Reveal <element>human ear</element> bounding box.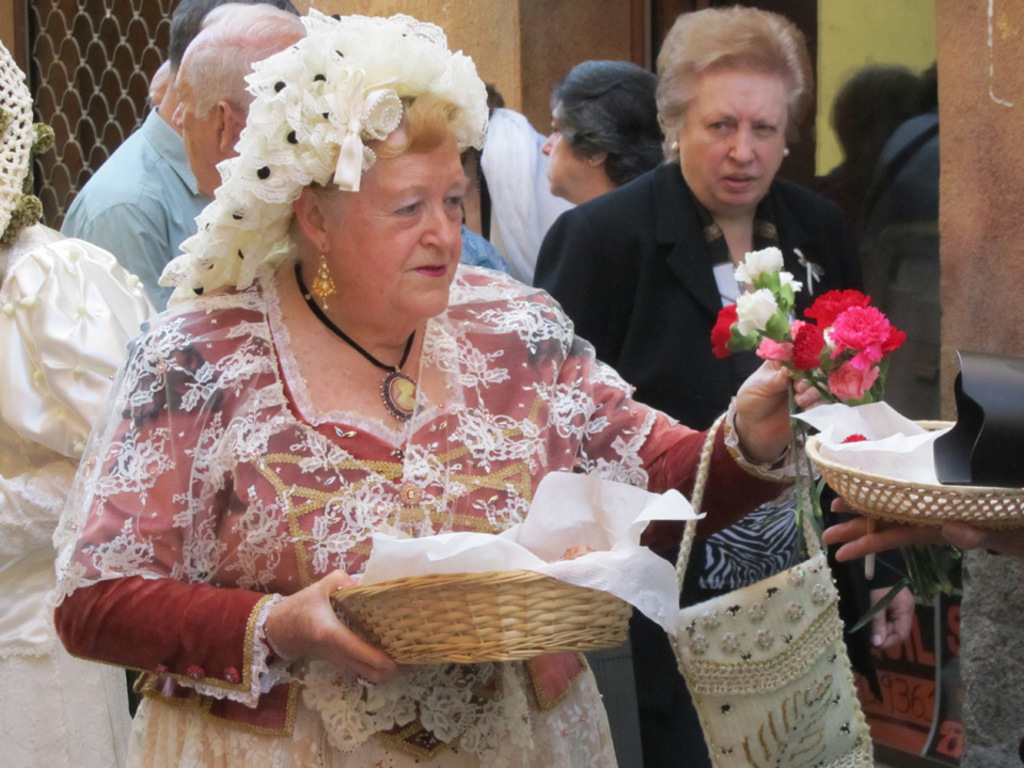
Revealed: box(296, 188, 322, 247).
